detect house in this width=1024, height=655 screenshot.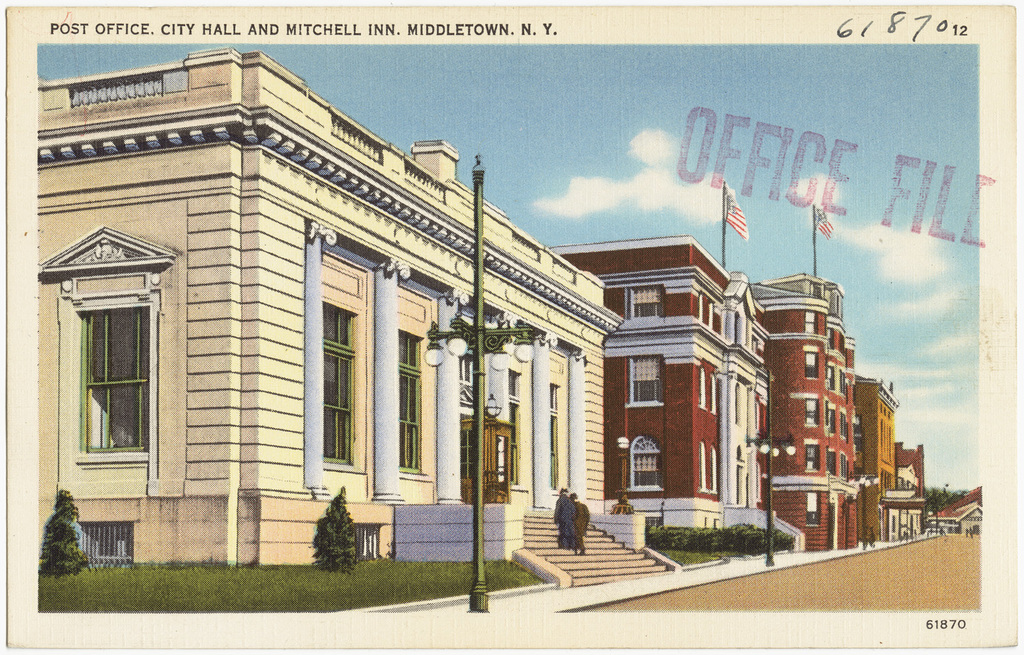
Detection: 35,48,679,615.
